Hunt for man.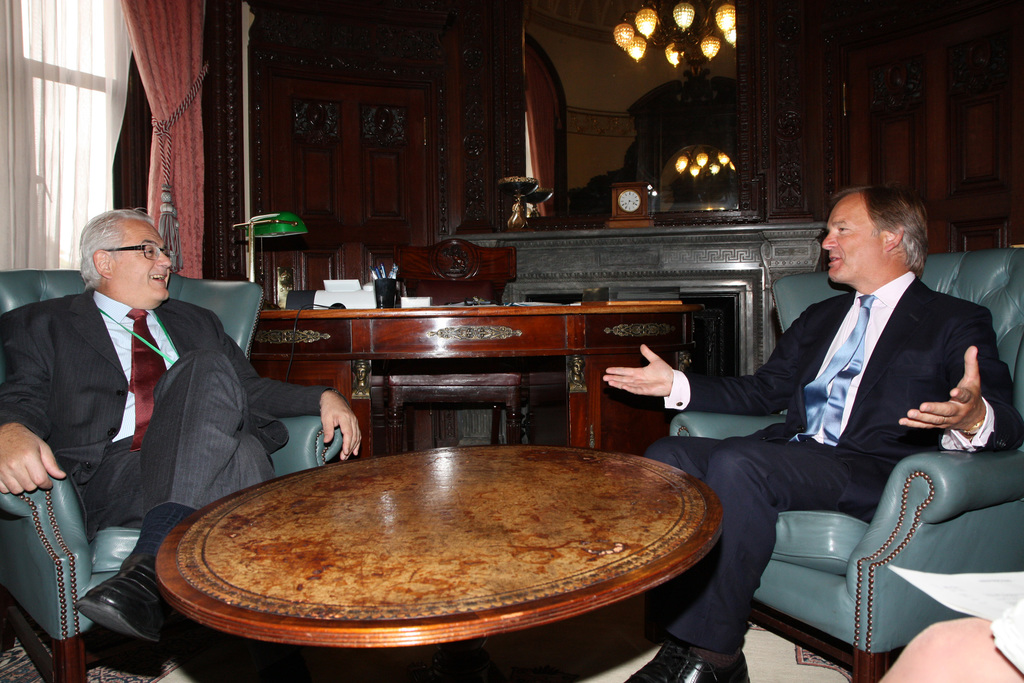
Hunted down at x1=0, y1=206, x2=362, y2=641.
